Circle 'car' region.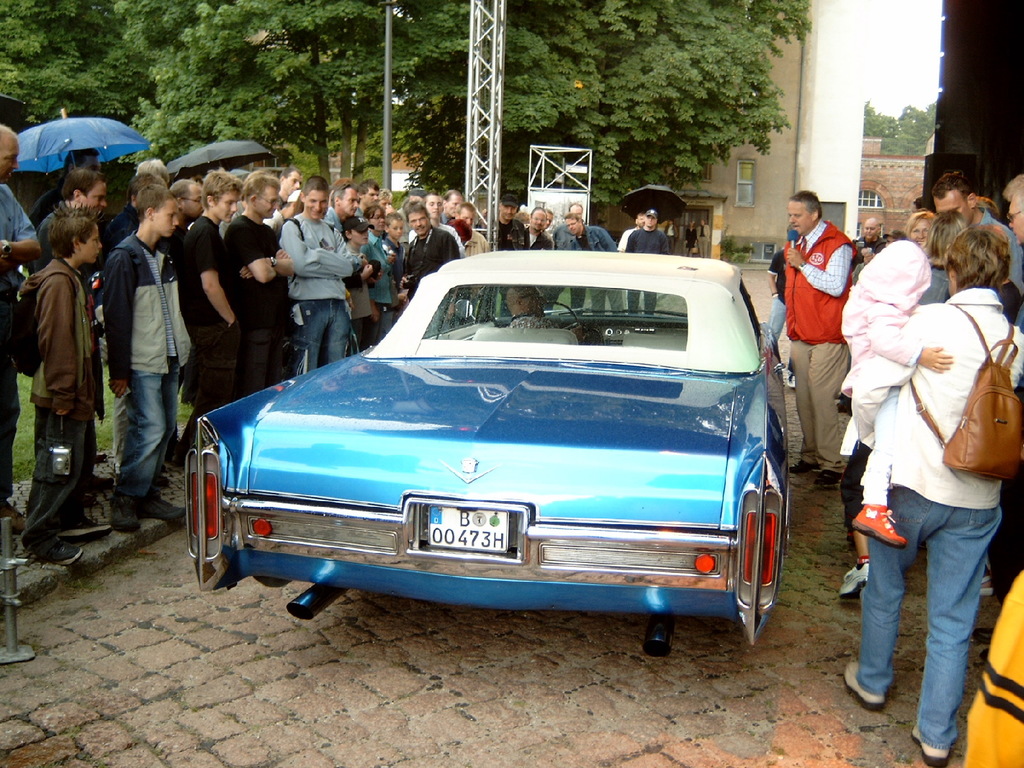
Region: detection(182, 249, 790, 659).
